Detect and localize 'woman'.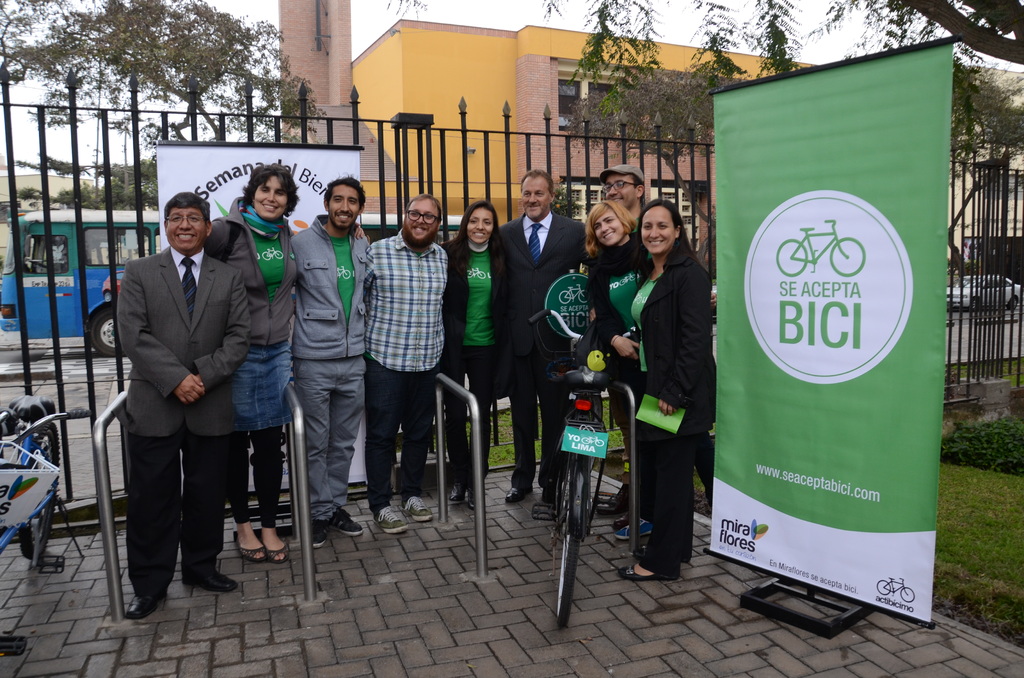
Localized at pyautogui.locateOnScreen(583, 198, 644, 532).
